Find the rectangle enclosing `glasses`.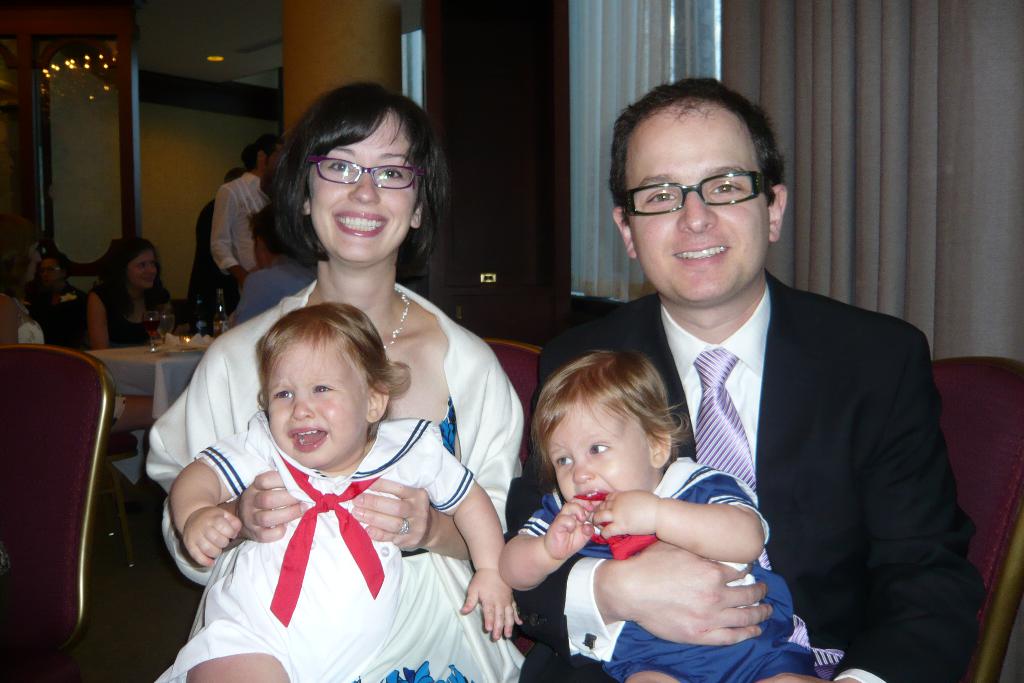
[x1=618, y1=169, x2=769, y2=215].
